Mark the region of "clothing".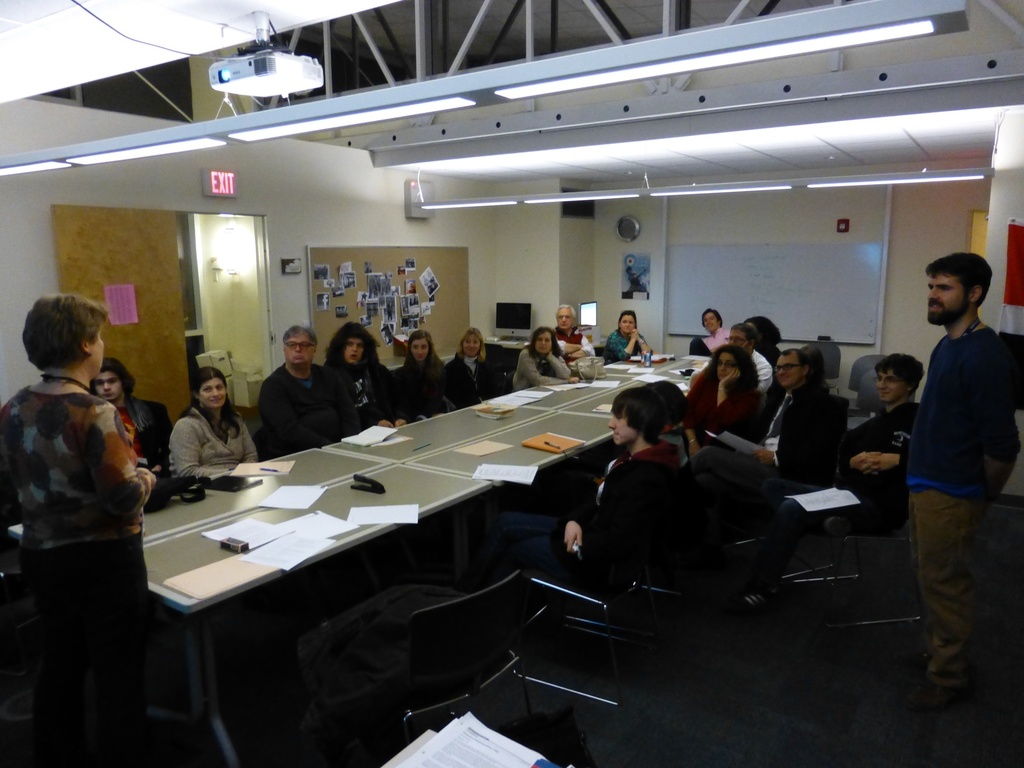
Region: bbox=(623, 273, 643, 288).
